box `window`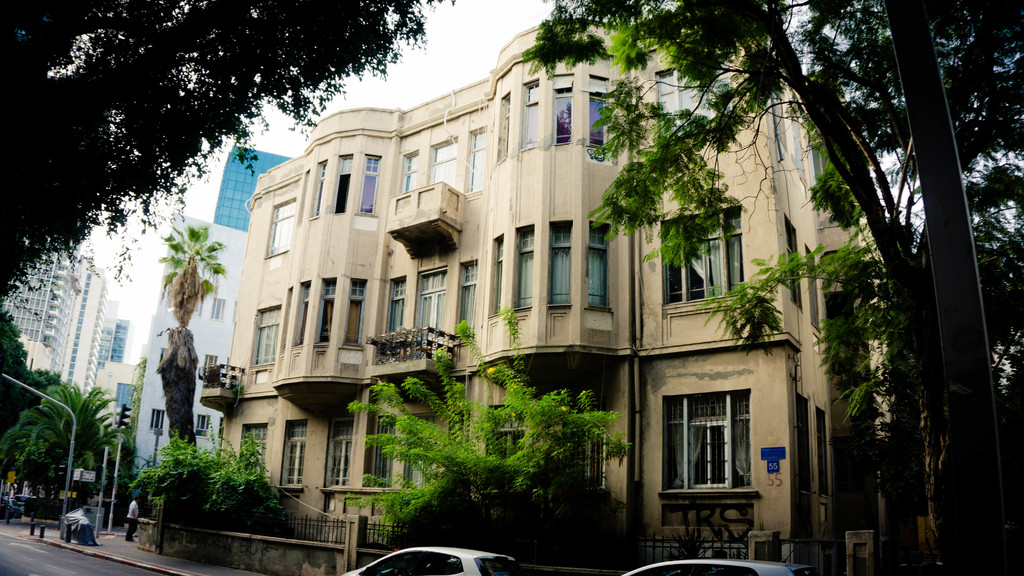
bbox(192, 410, 212, 437)
